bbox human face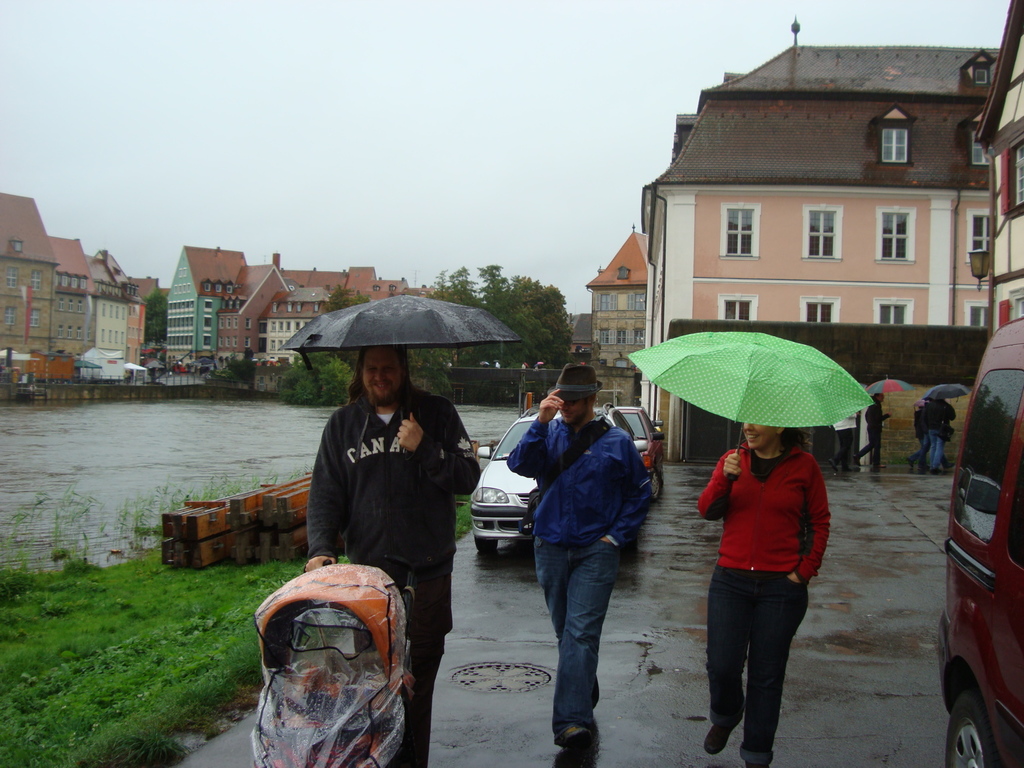
Rect(557, 394, 585, 431)
